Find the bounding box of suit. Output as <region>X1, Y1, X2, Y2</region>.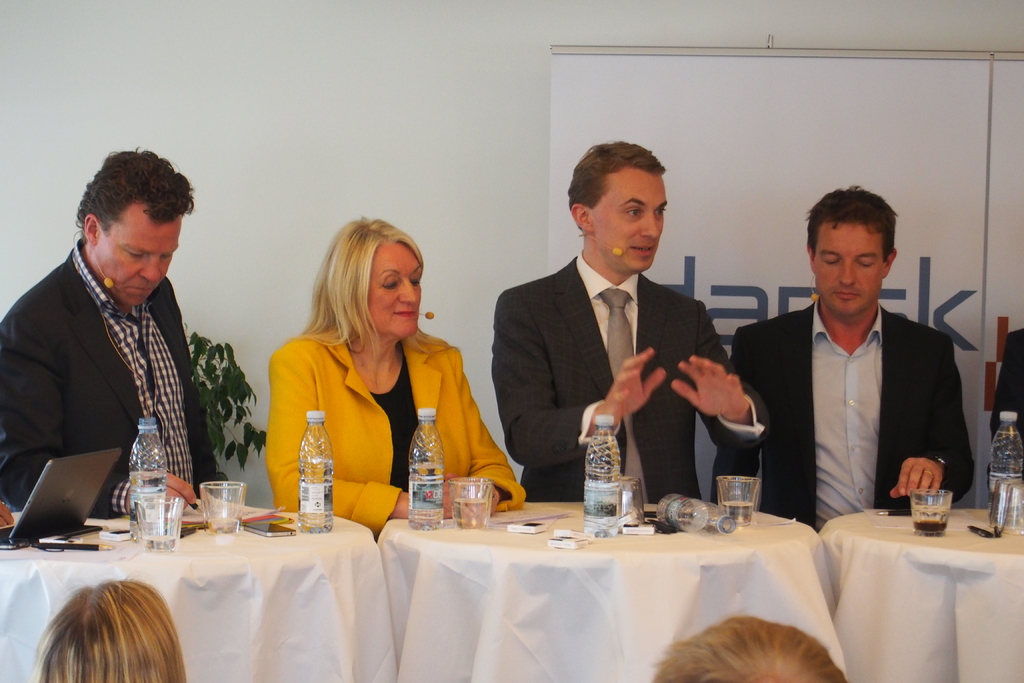
<region>743, 268, 980, 512</region>.
